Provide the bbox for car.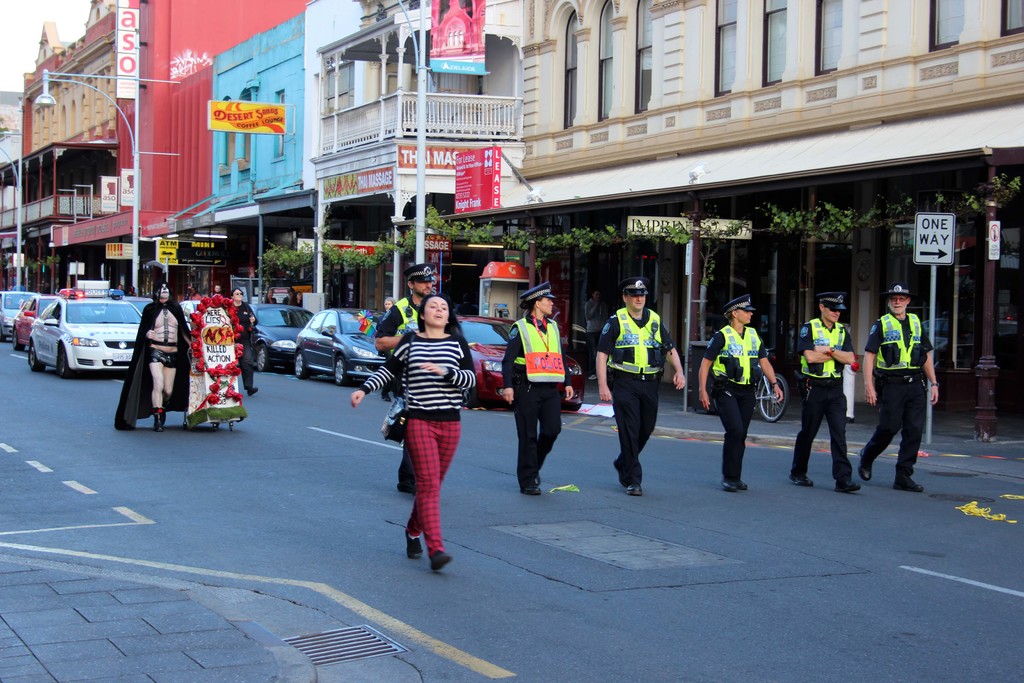
[left=0, top=288, right=14, bottom=334].
